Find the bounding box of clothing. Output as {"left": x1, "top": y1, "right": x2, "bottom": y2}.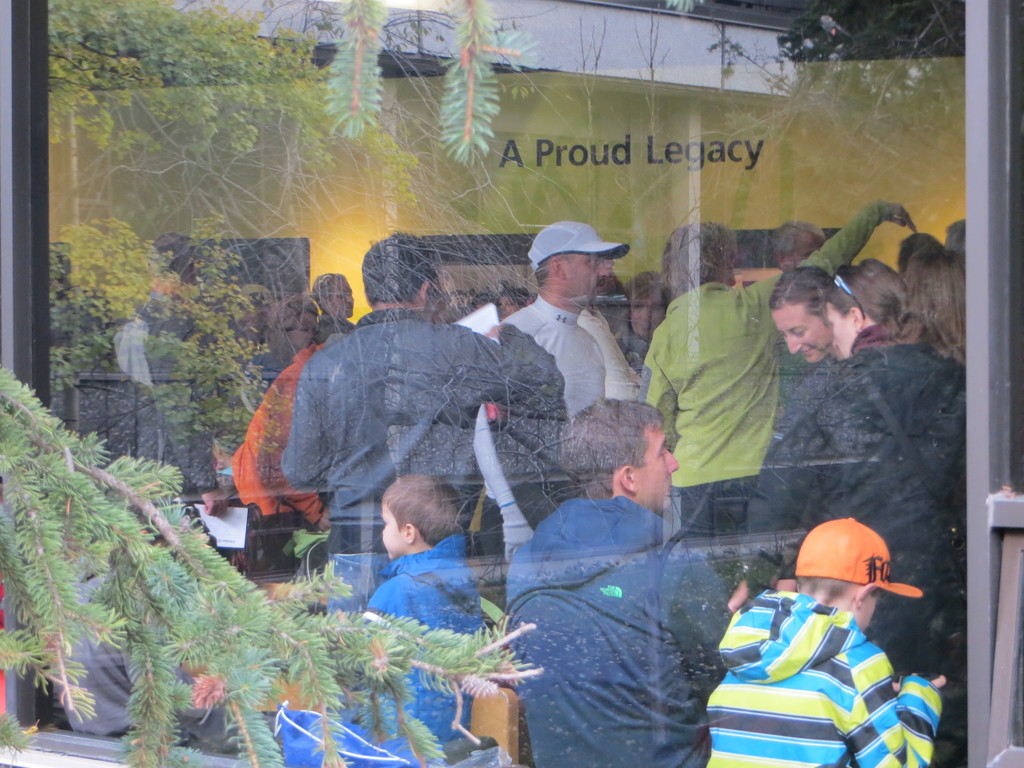
{"left": 849, "top": 321, "right": 927, "bottom": 349}.
